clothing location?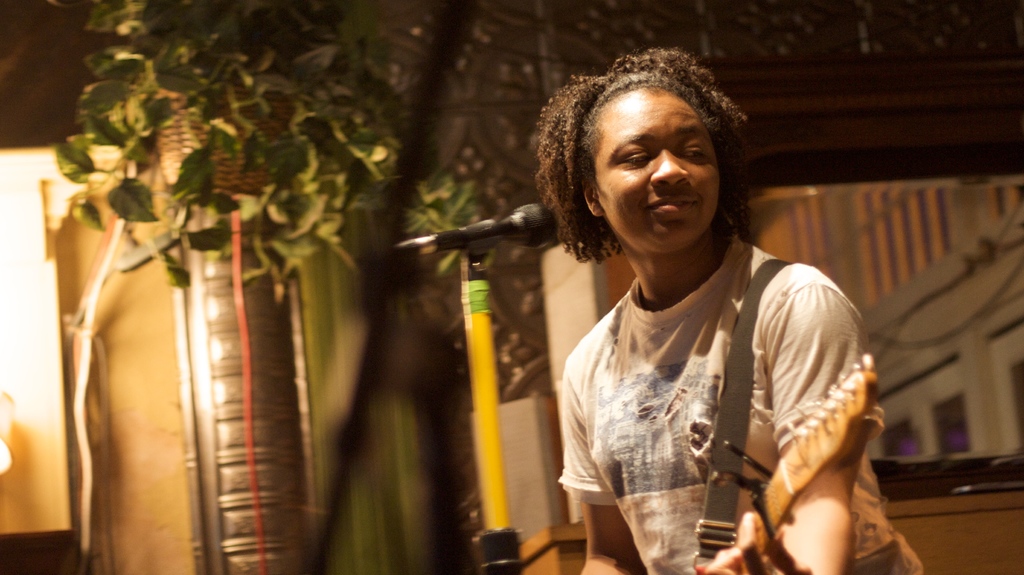
bbox=[551, 196, 880, 566]
